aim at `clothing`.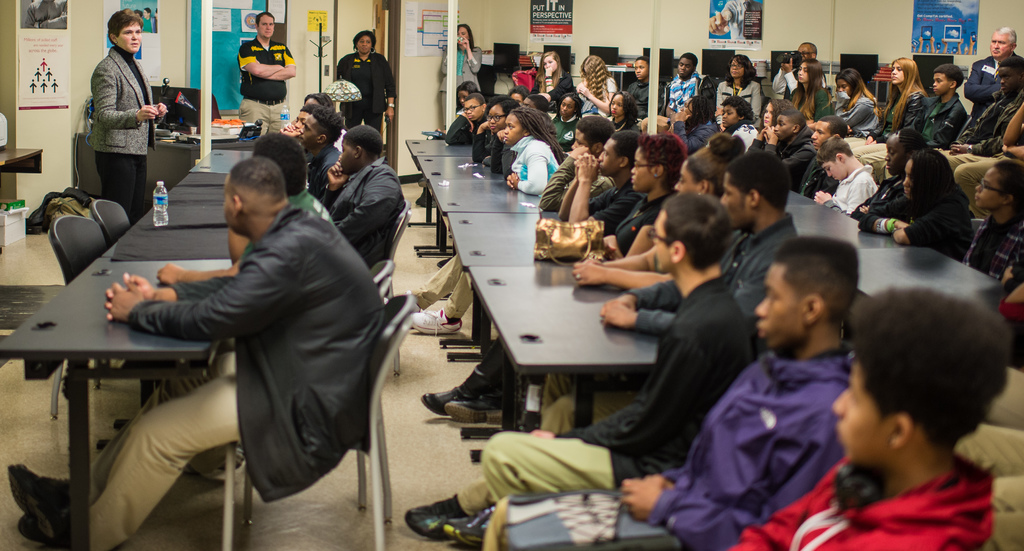
Aimed at <box>609,190,670,259</box>.
